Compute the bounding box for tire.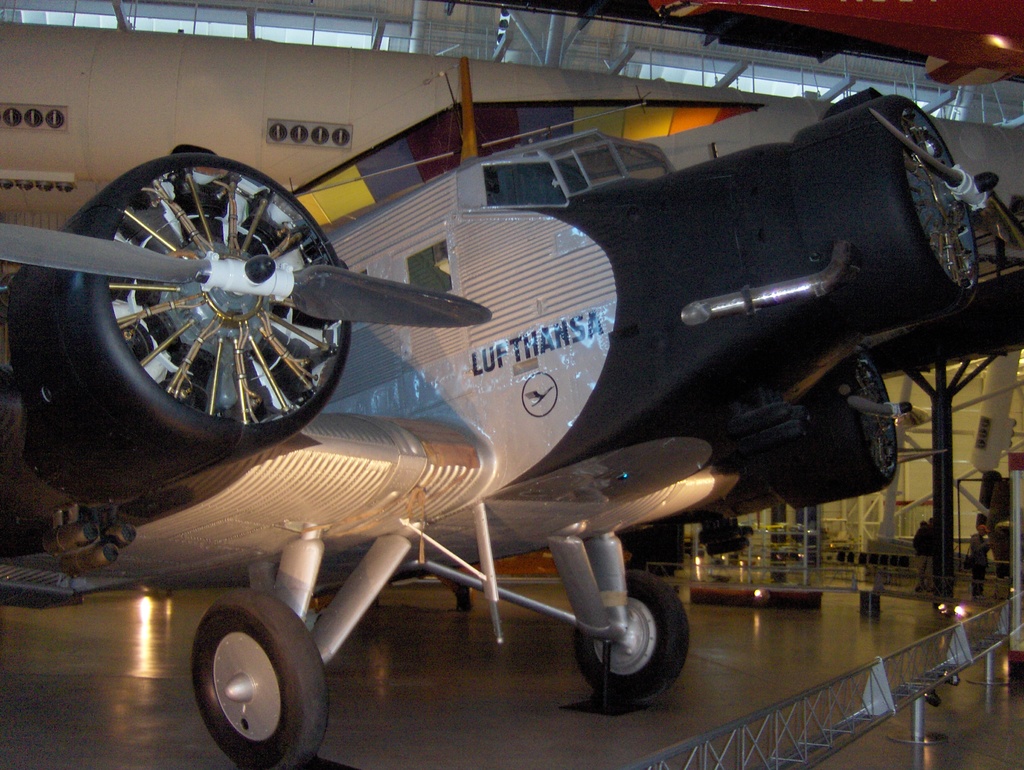
[left=573, top=570, right=691, bottom=698].
